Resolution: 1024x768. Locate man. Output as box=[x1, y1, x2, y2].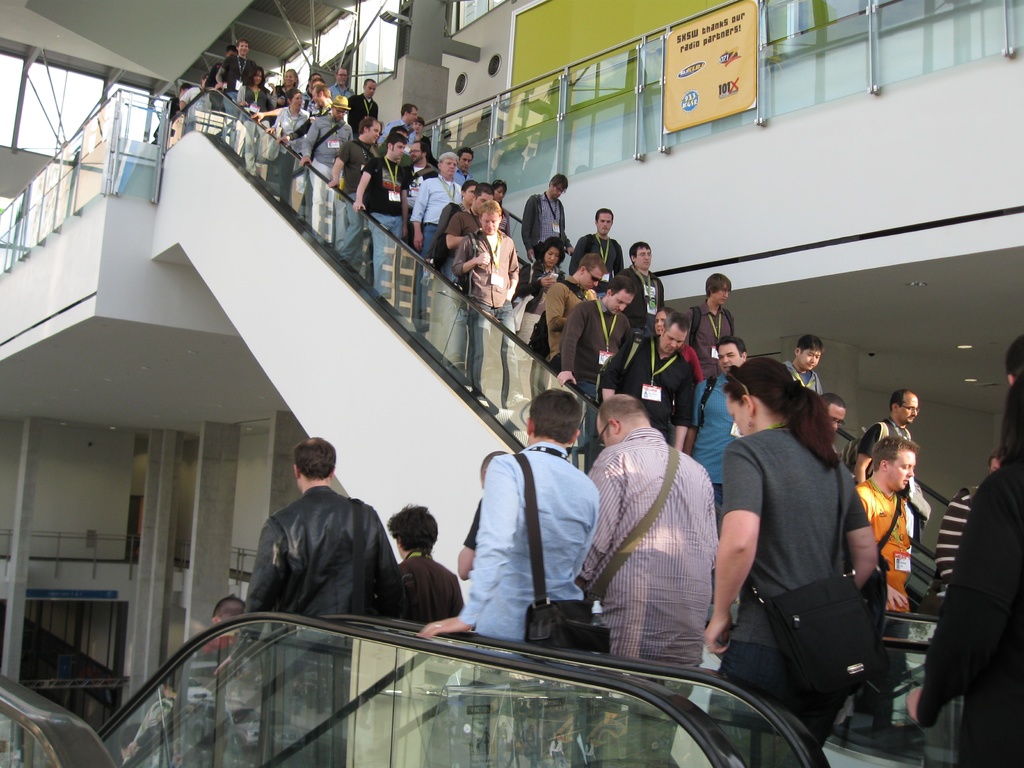
box=[929, 454, 1000, 597].
